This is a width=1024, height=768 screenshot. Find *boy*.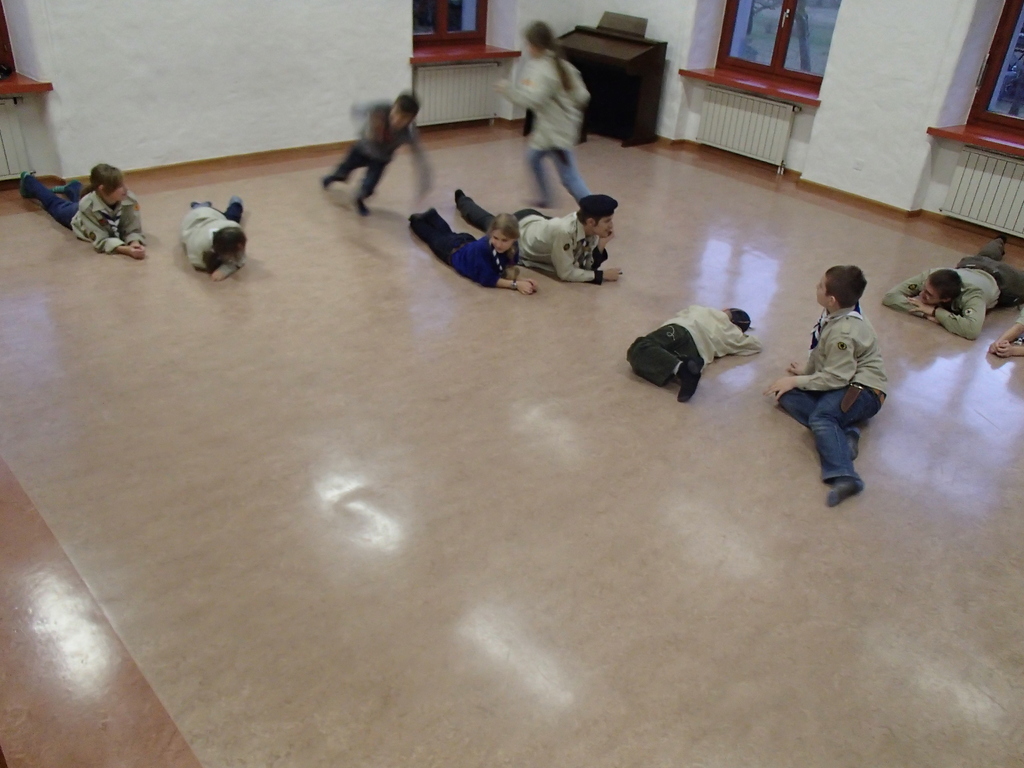
Bounding box: 766/269/893/522.
